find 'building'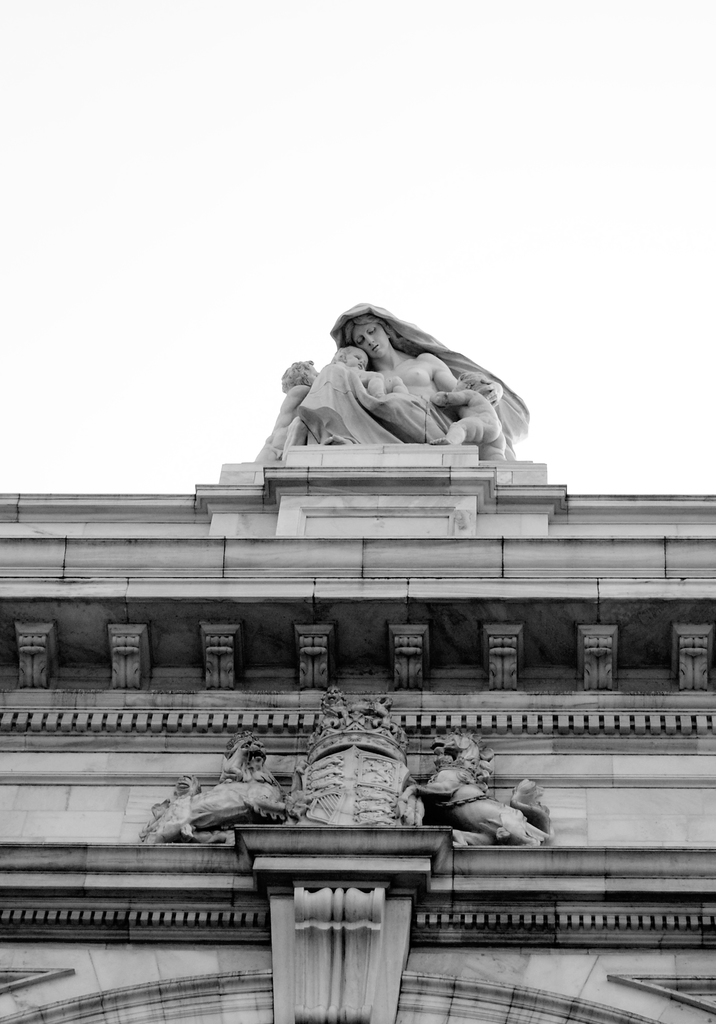
bbox=(0, 302, 715, 1023)
